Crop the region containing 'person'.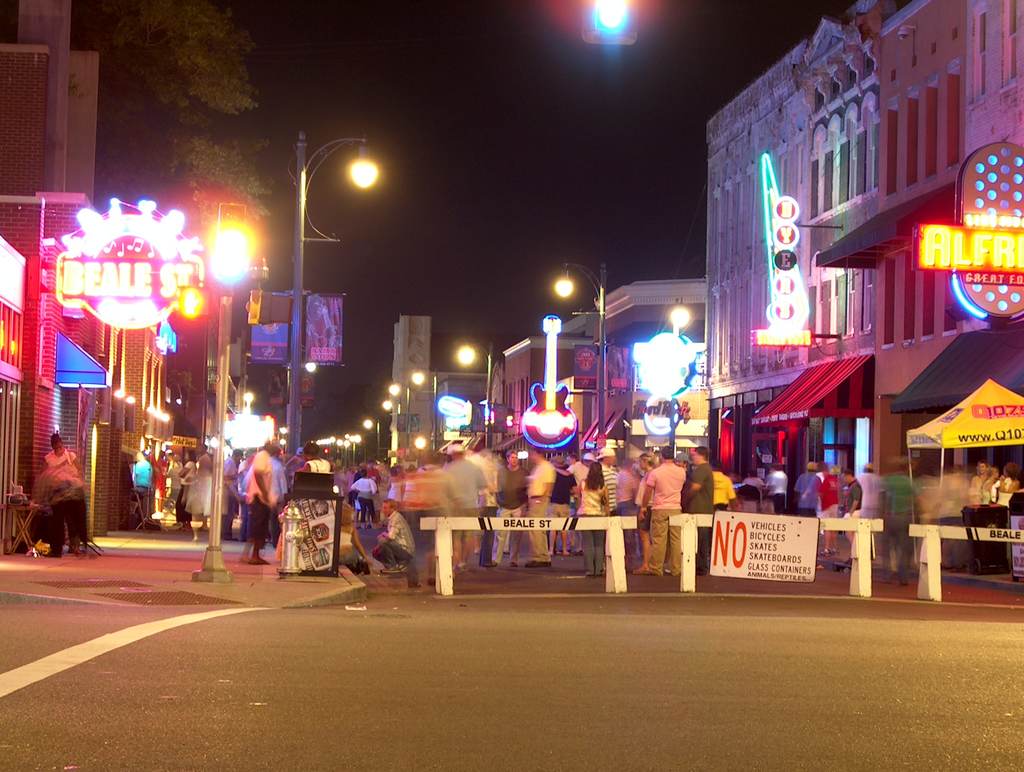
Crop region: 712:461:739:505.
